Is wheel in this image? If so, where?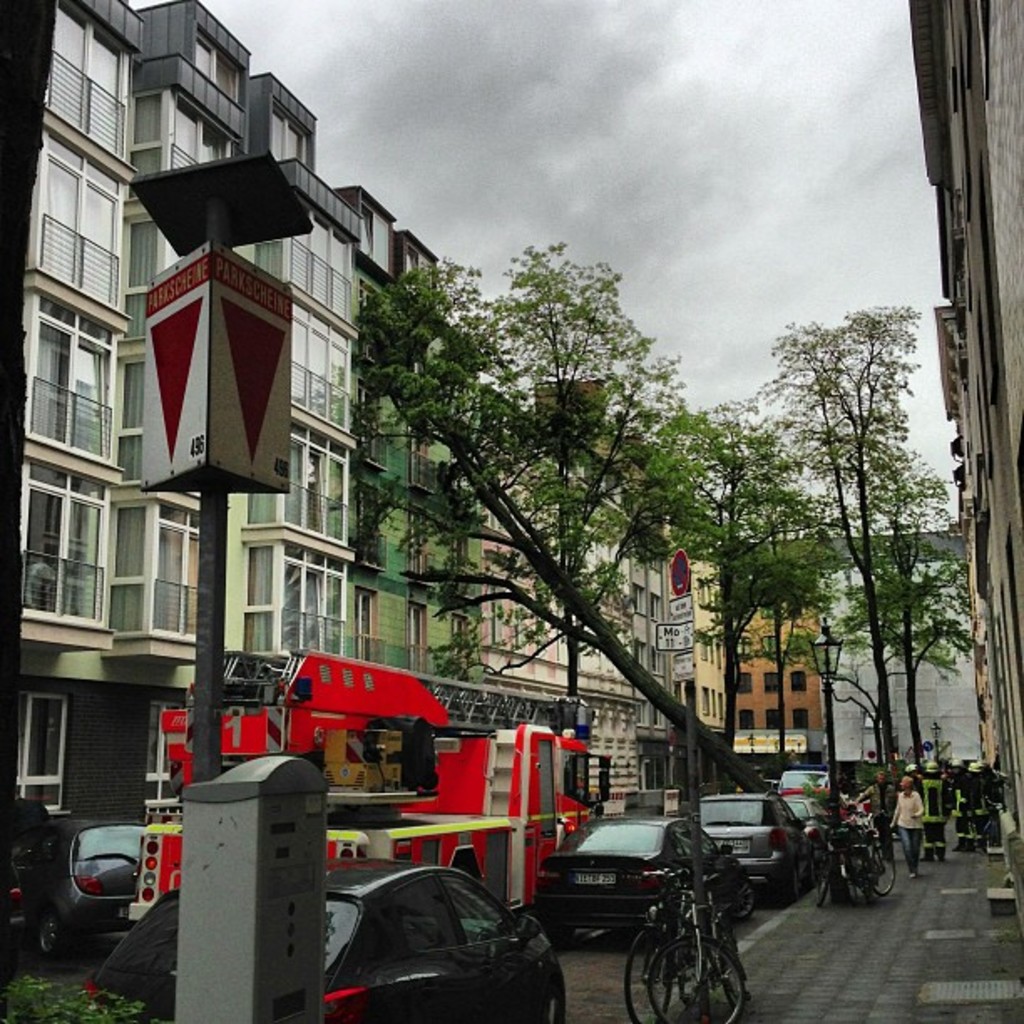
Yes, at box=[731, 887, 756, 922].
